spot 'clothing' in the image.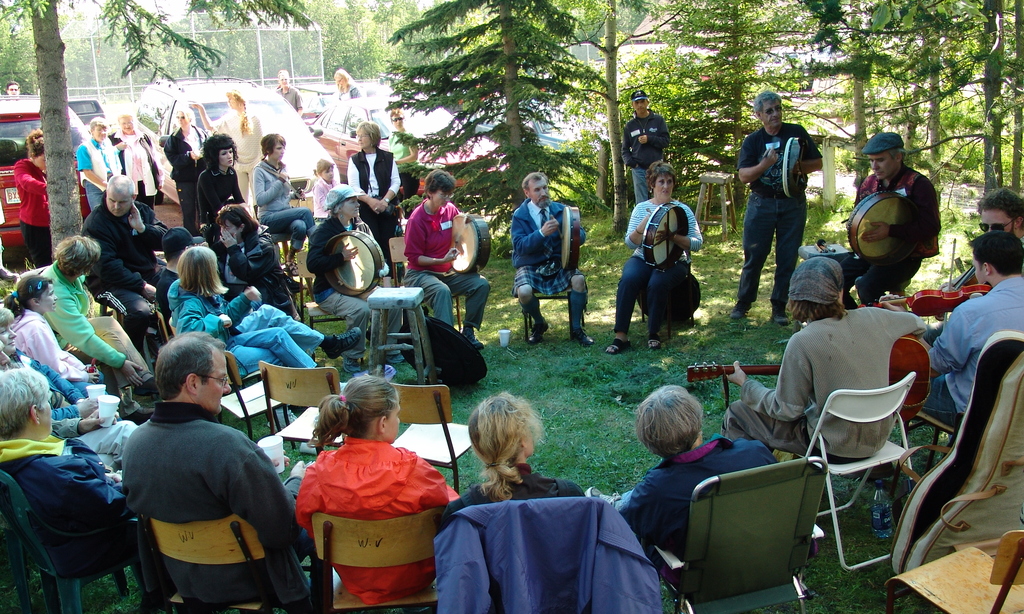
'clothing' found at (732, 125, 824, 313).
